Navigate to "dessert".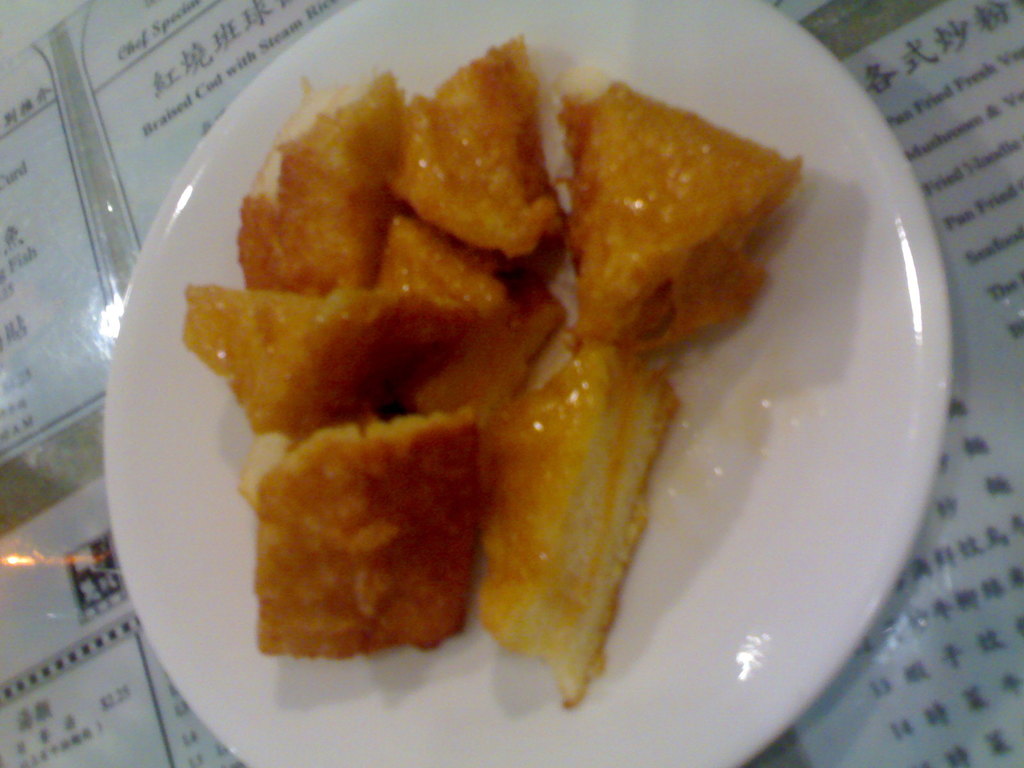
Navigation target: detection(403, 38, 558, 240).
